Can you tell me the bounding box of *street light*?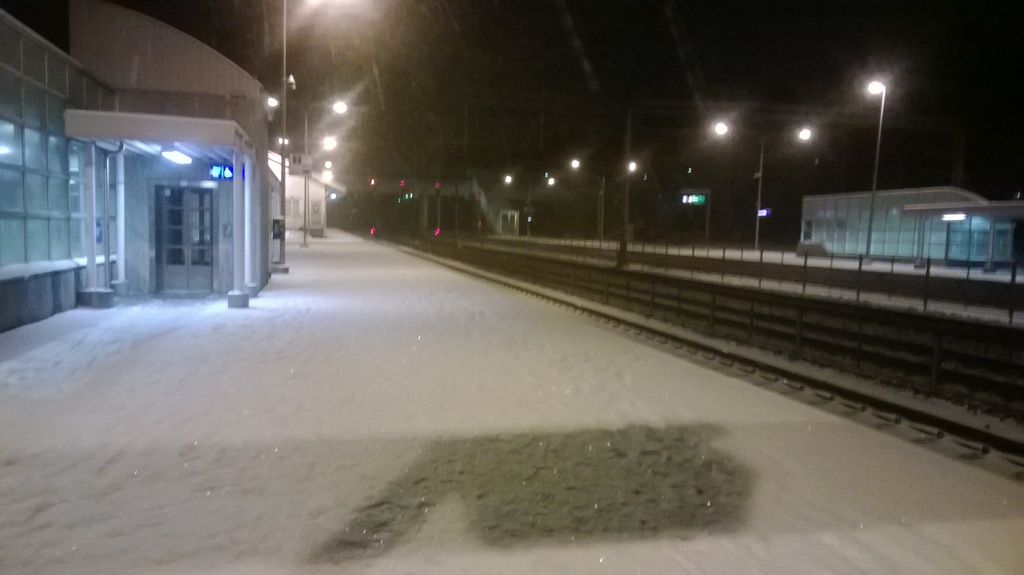
detection(711, 117, 817, 247).
